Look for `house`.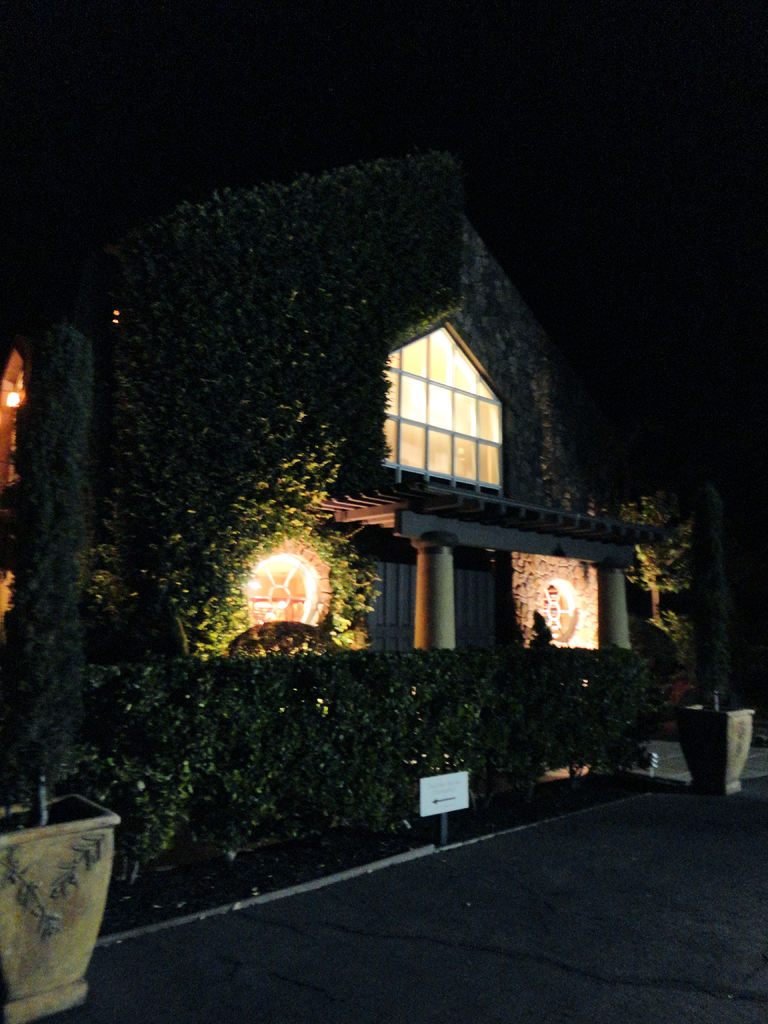
Found: 159/241/646/690.
